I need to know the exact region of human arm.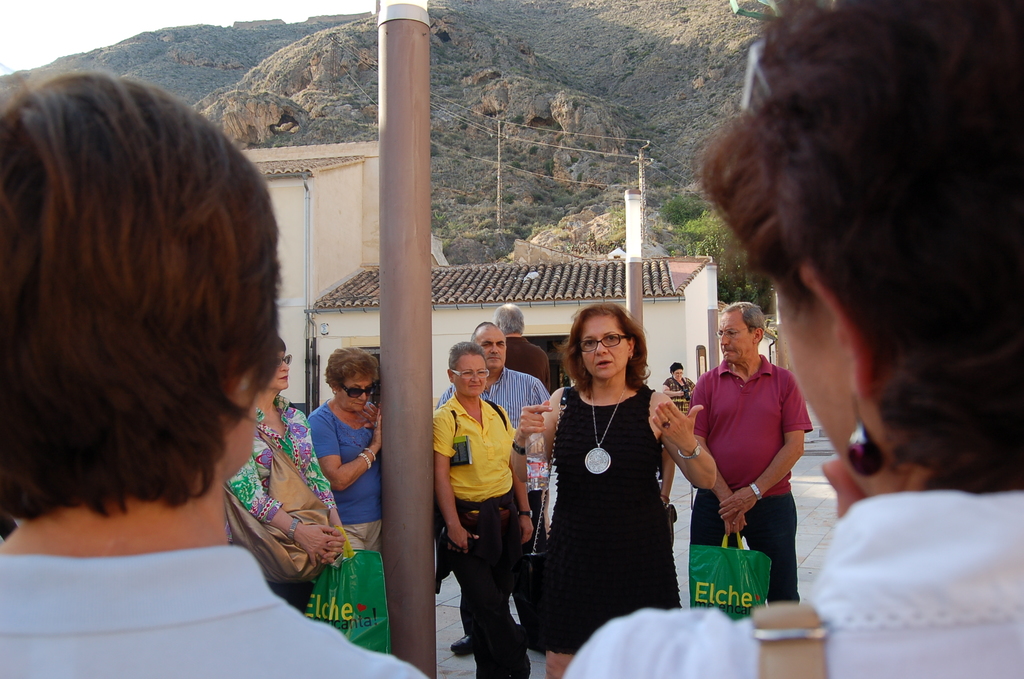
Region: bbox=[819, 461, 863, 521].
